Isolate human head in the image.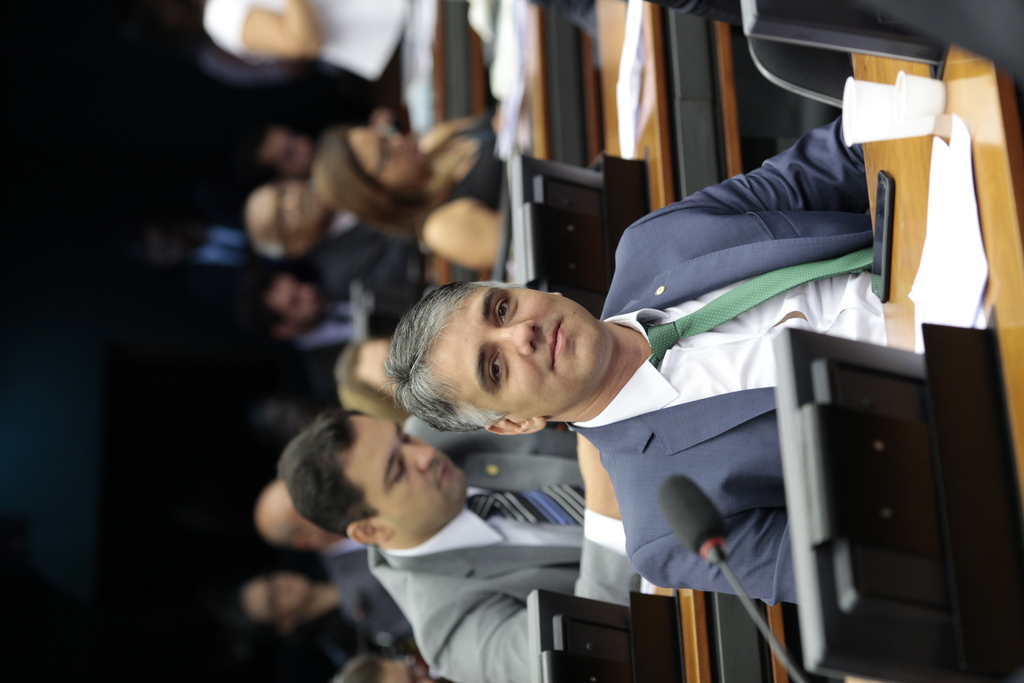
Isolated region: rect(283, 411, 474, 555).
